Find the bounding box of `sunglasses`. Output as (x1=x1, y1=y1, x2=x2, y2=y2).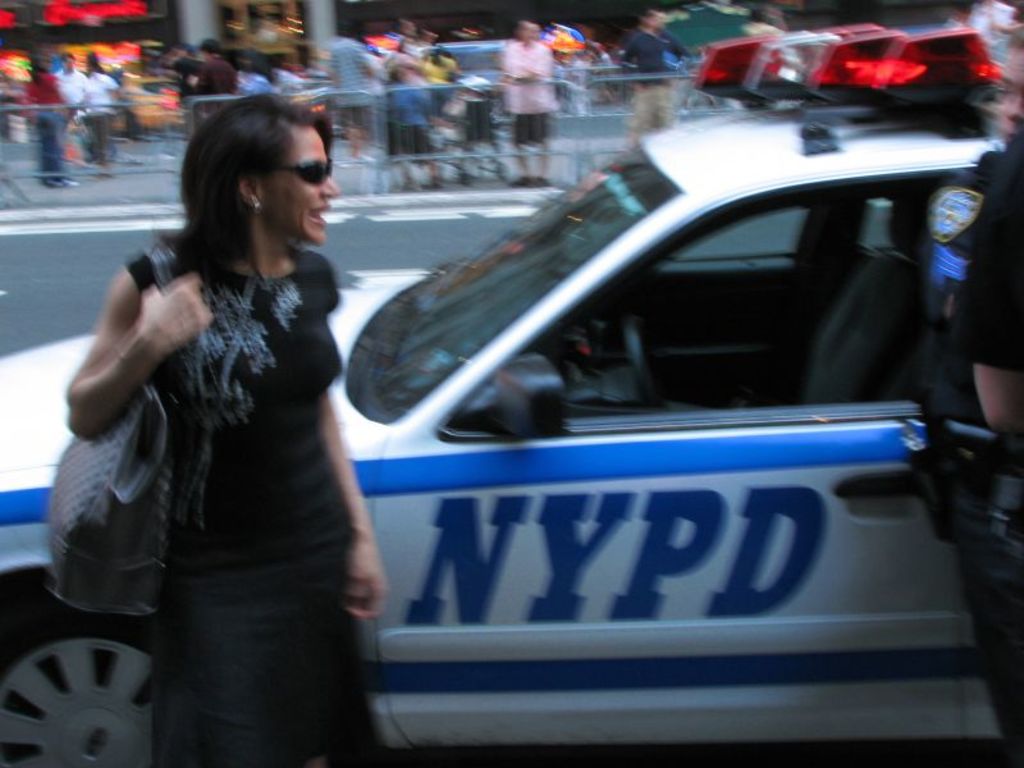
(x1=271, y1=155, x2=334, y2=187).
